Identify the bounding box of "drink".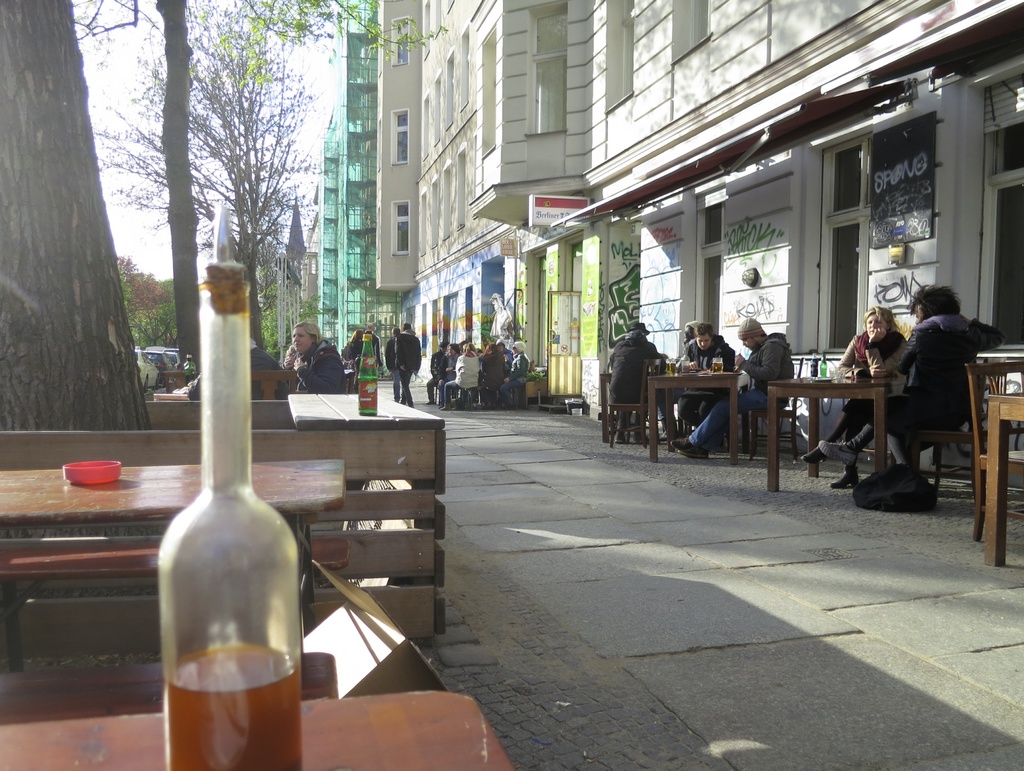
666 358 678 374.
